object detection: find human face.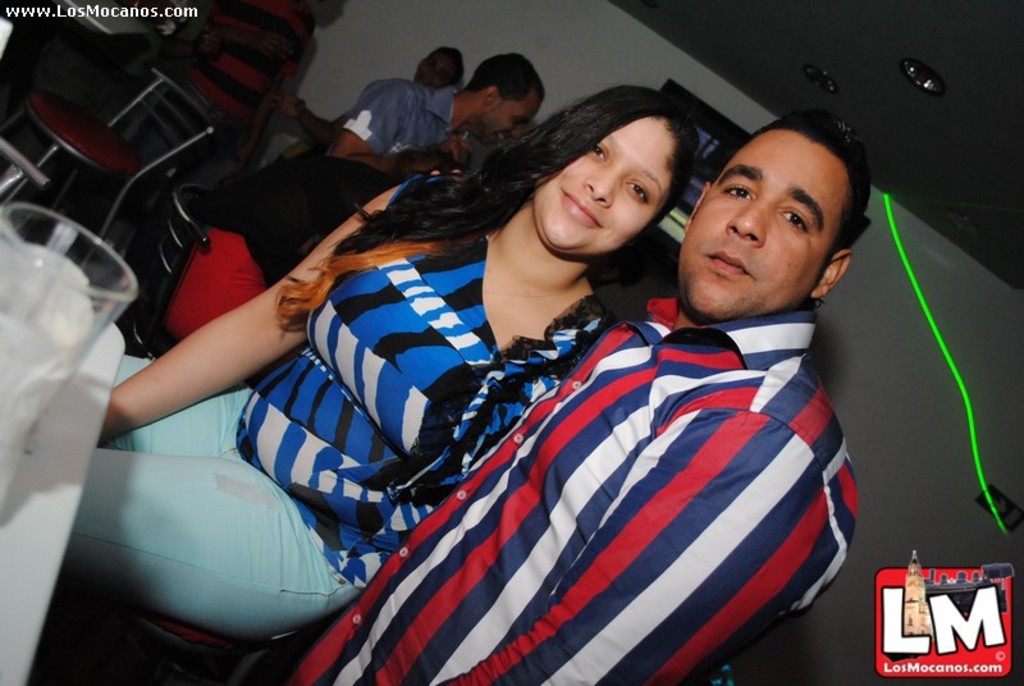
(415, 50, 456, 90).
